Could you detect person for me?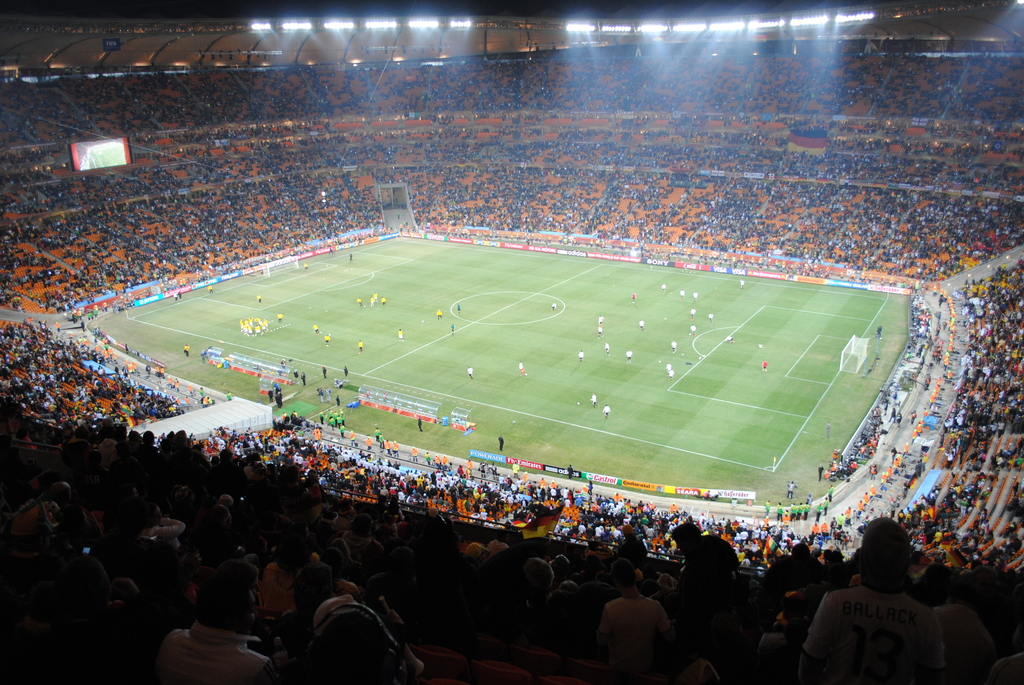
Detection result: <bbox>512, 461, 518, 478</bbox>.
